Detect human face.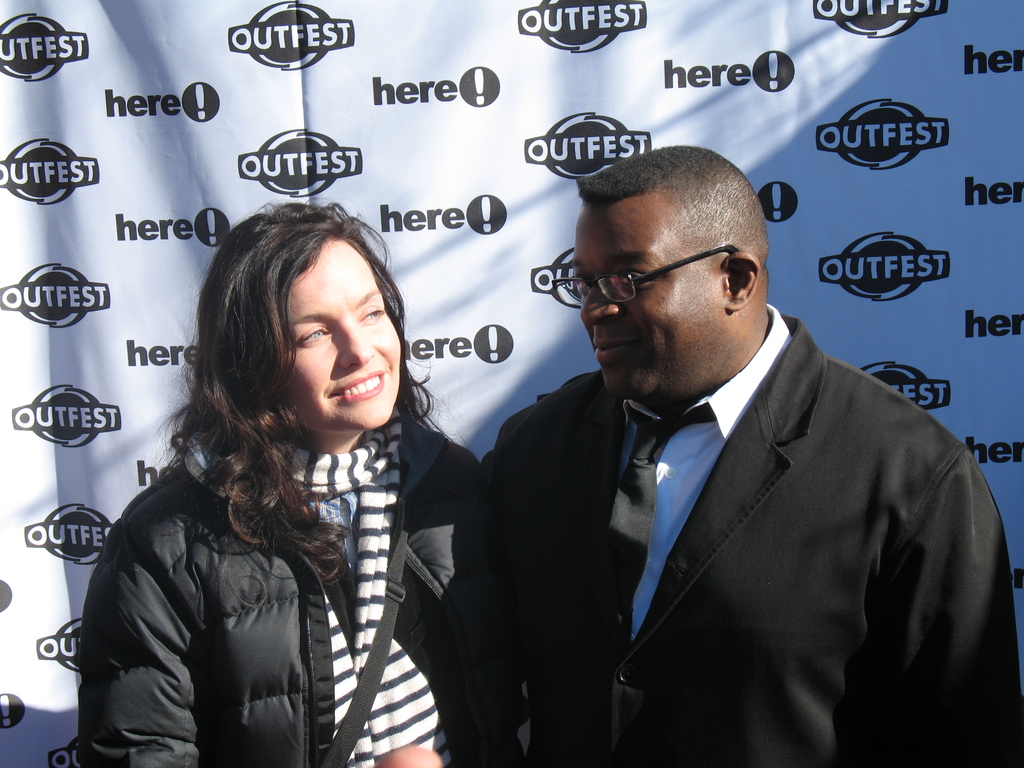
Detected at 279, 243, 398, 431.
